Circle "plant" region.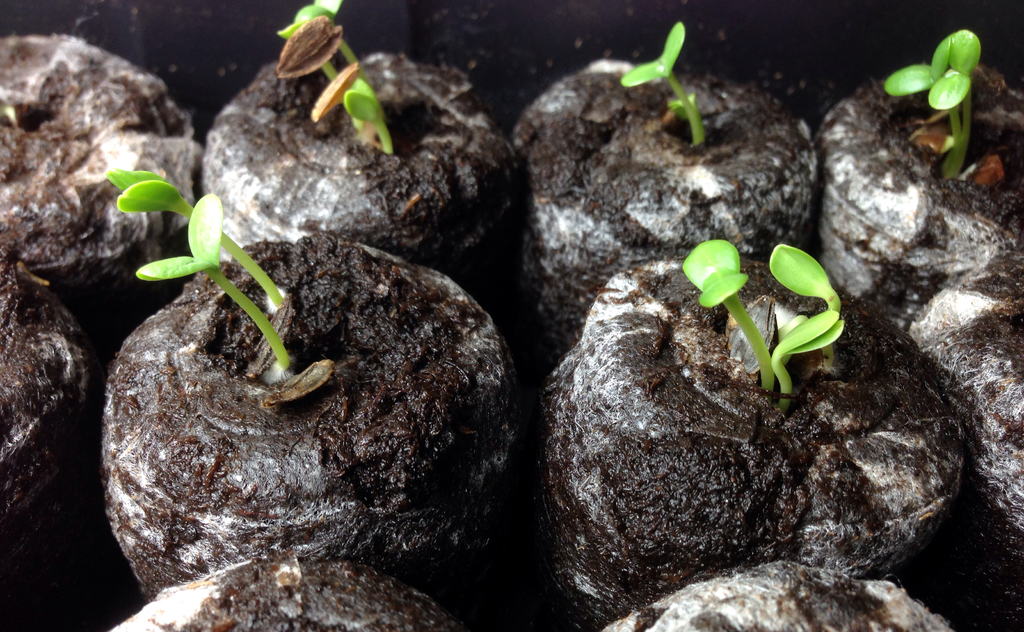
Region: (left=282, top=0, right=393, bottom=145).
